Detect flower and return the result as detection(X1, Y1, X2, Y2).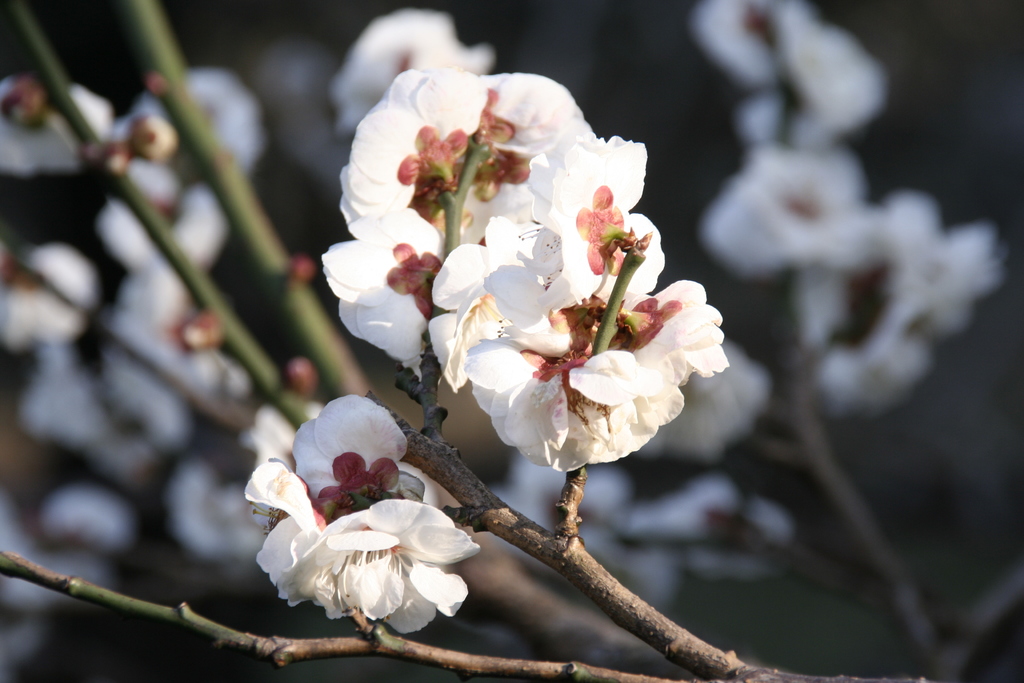
detection(246, 459, 334, 602).
